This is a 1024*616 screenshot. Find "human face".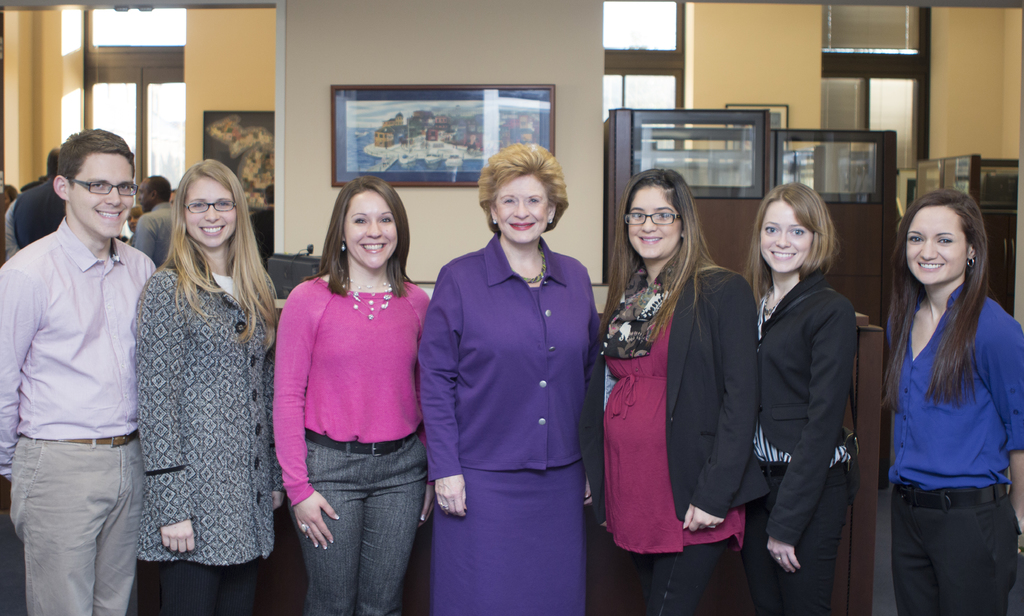
Bounding box: 186,175,241,245.
